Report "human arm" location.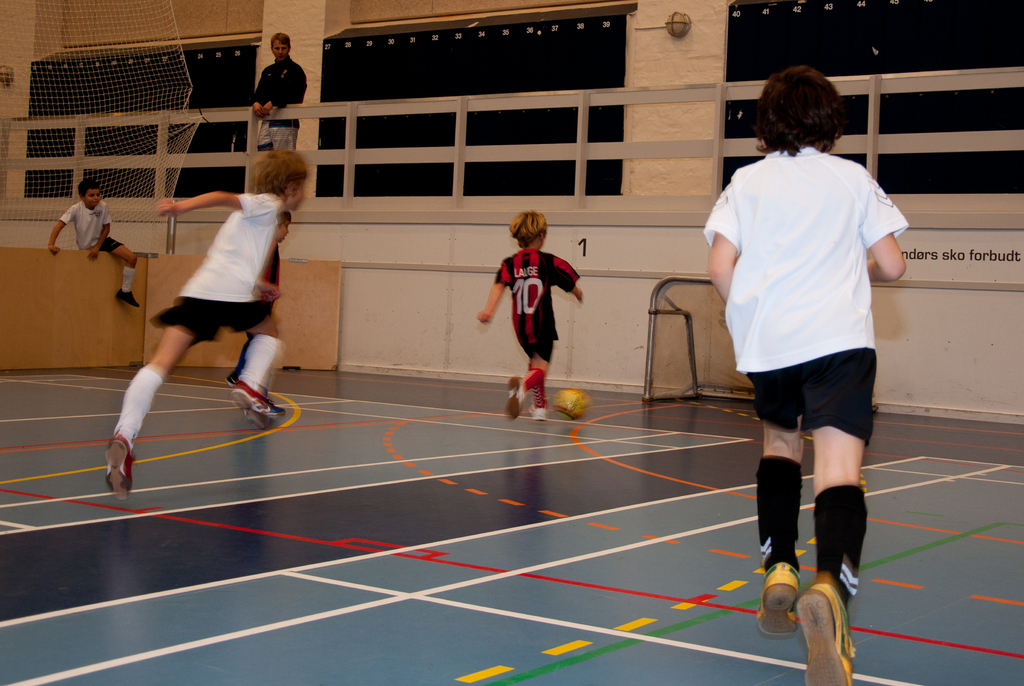
Report: [left=262, top=68, right=305, bottom=122].
